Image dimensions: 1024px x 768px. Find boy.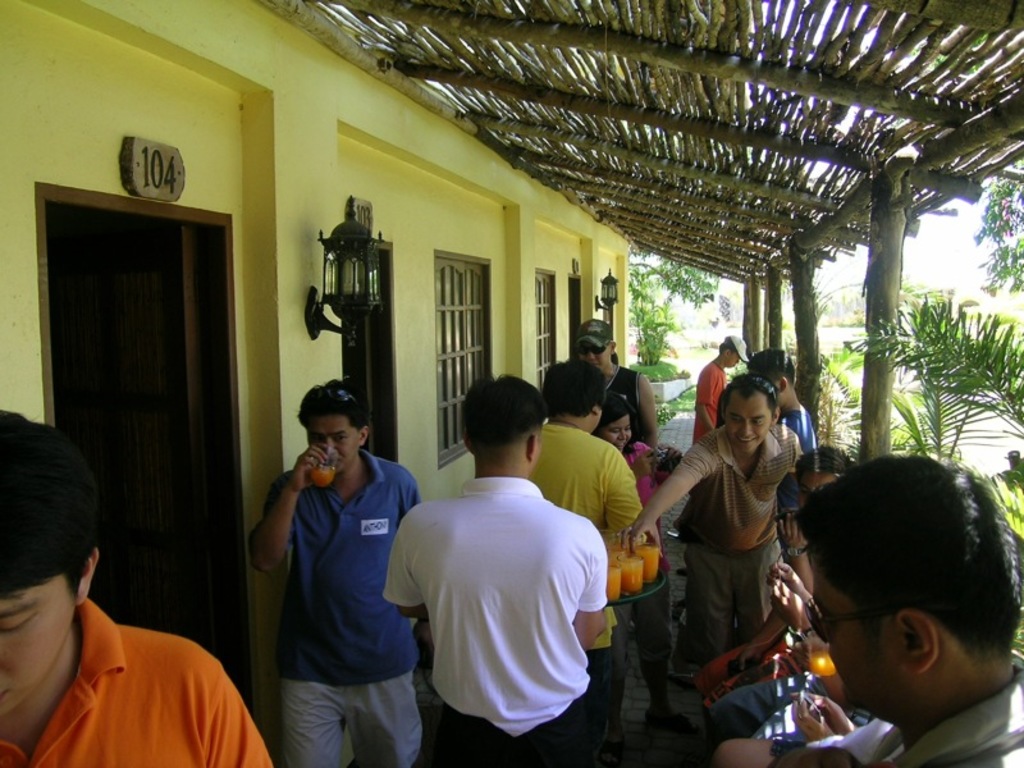
[737, 448, 1023, 767].
